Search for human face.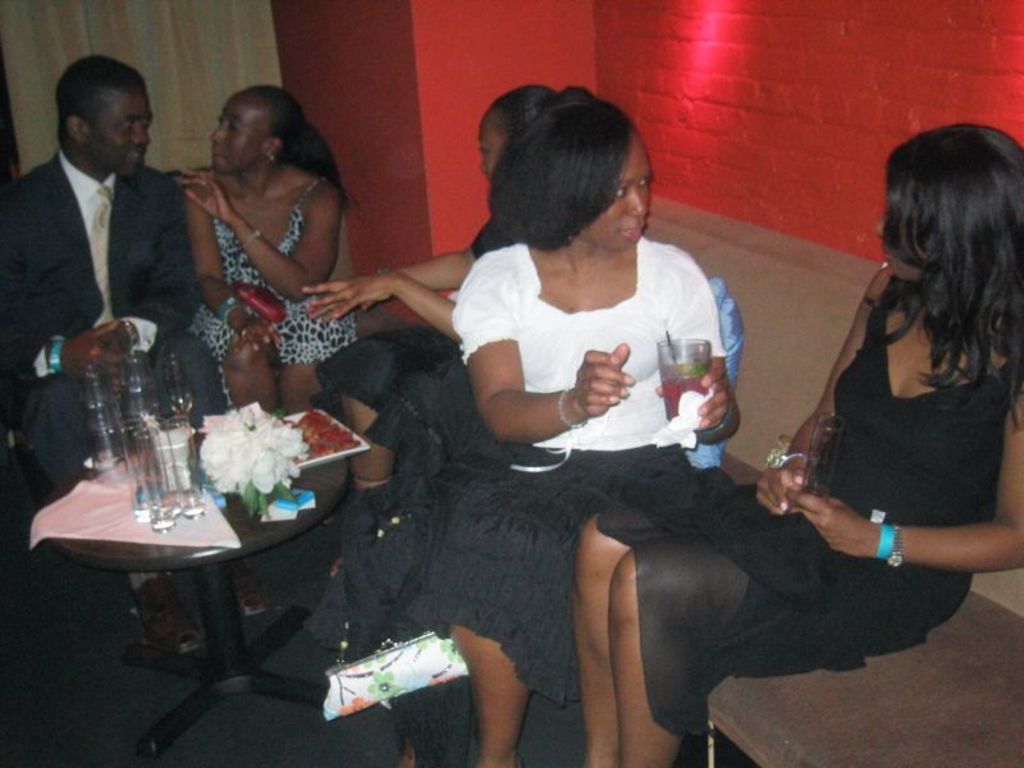
Found at bbox=[582, 136, 654, 252].
